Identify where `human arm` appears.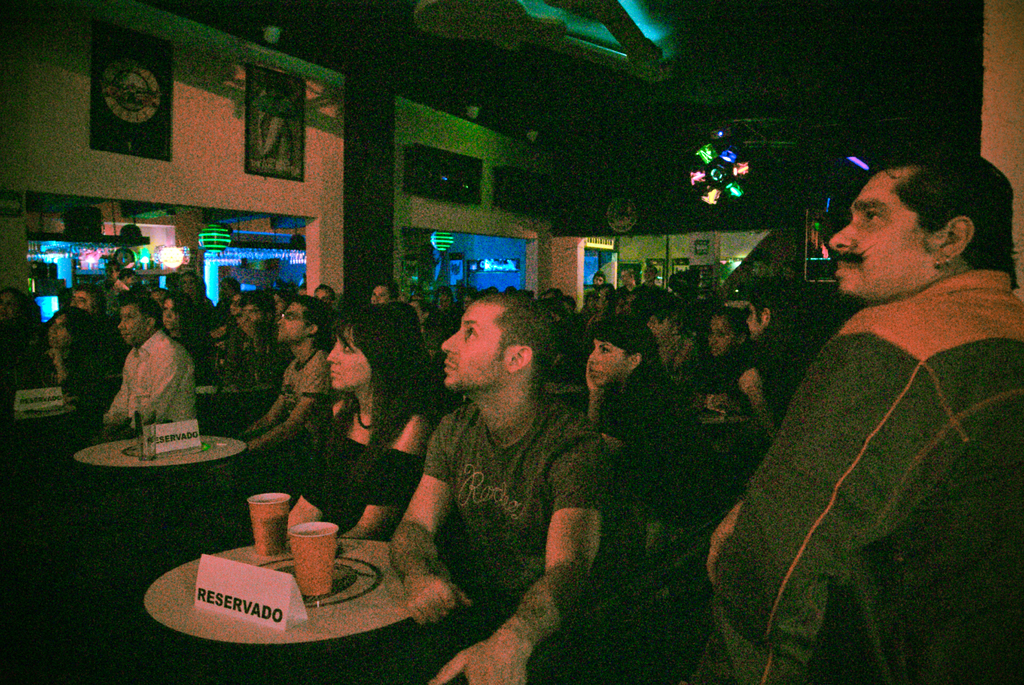
Appears at 248,373,321,453.
